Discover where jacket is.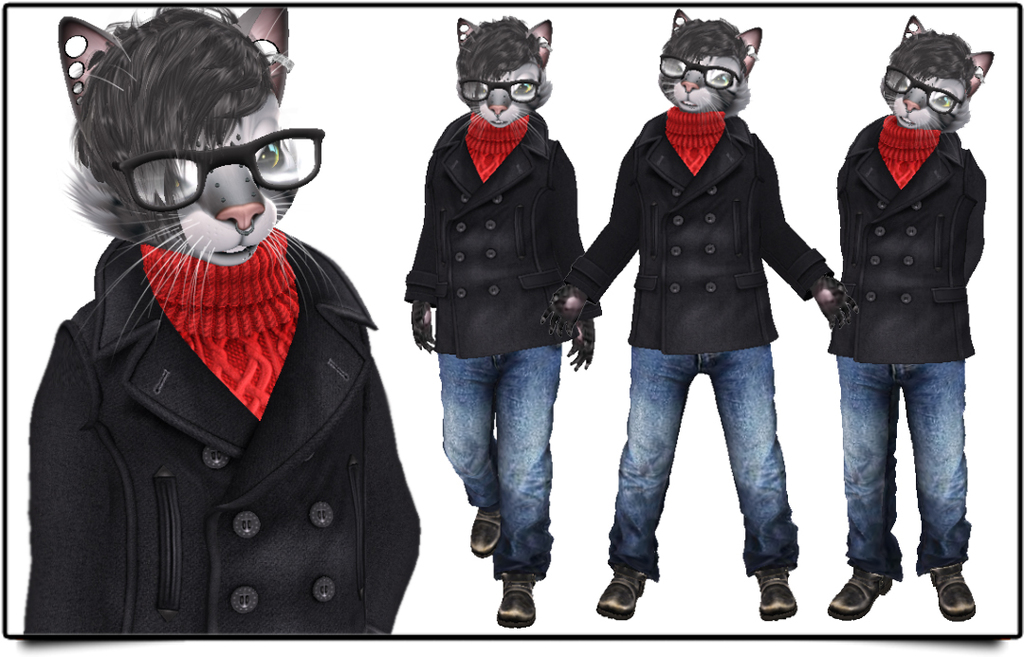
Discovered at crop(20, 234, 427, 646).
